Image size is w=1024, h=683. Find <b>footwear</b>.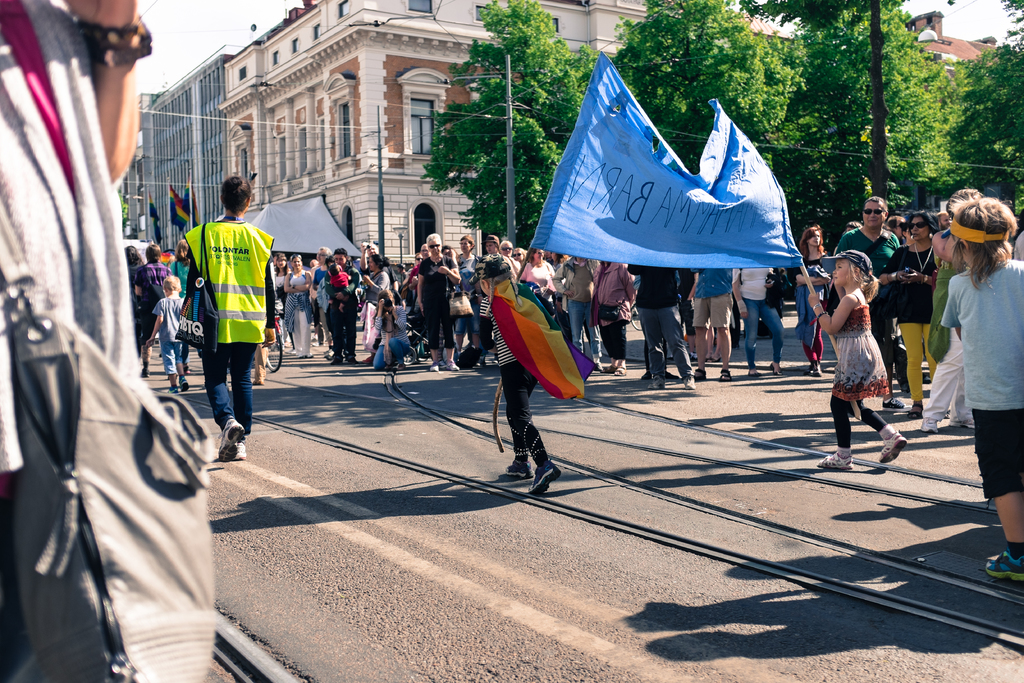
bbox=(232, 440, 244, 461).
